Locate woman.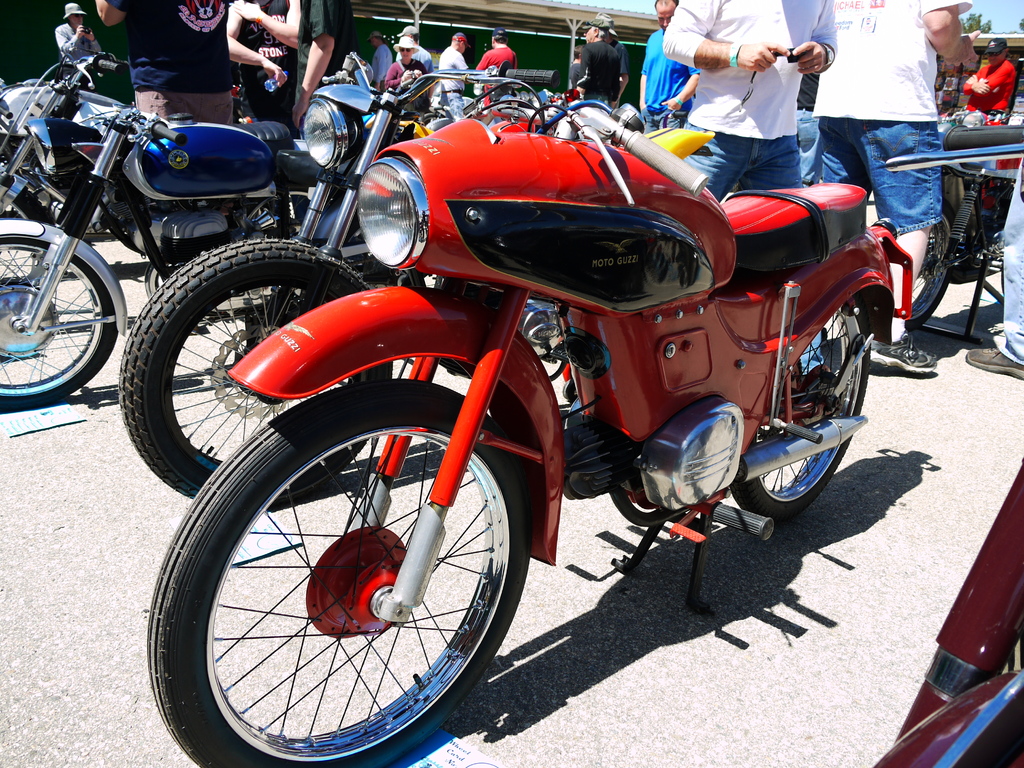
Bounding box: region(380, 35, 425, 109).
